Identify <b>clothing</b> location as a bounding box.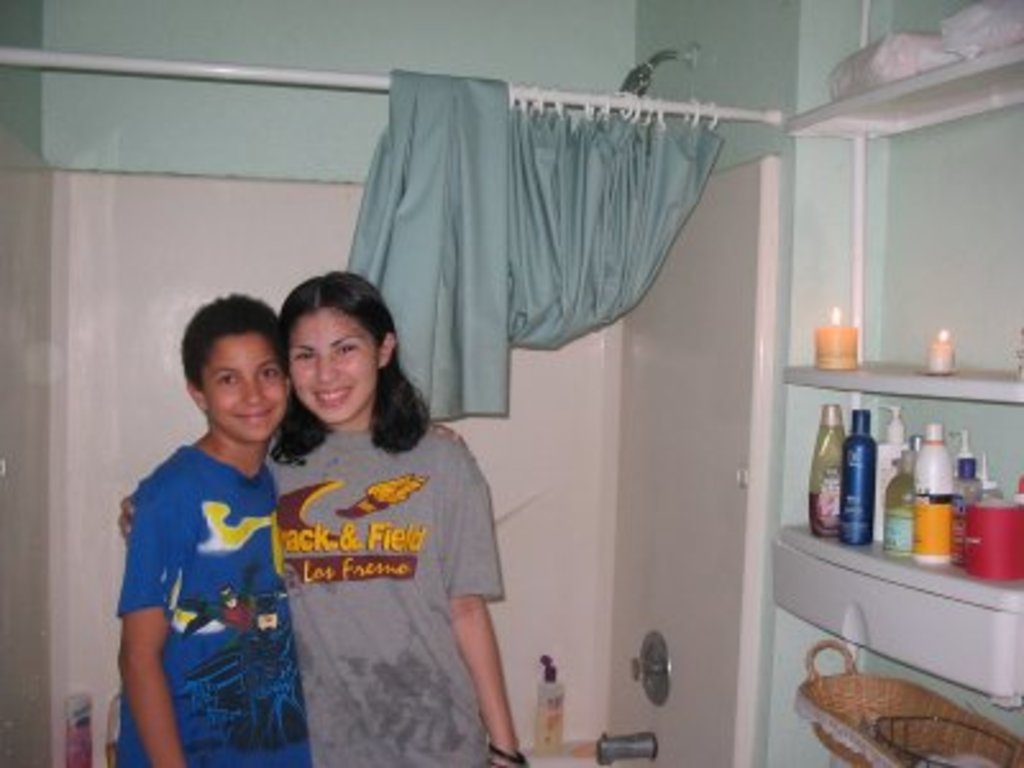
bbox=(115, 443, 315, 765).
